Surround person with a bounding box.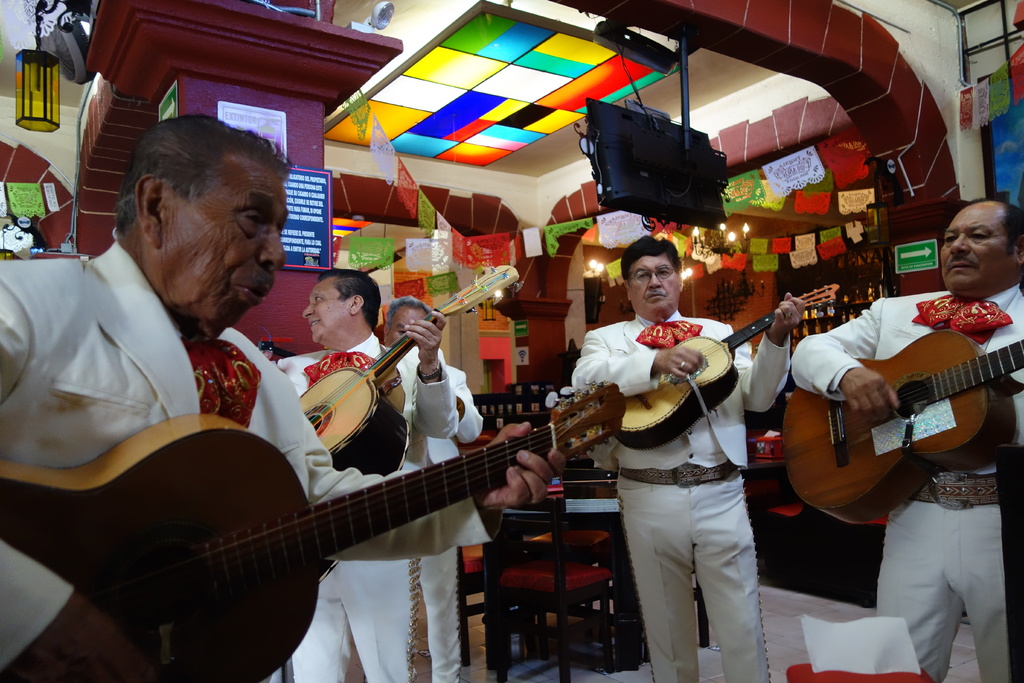
[0, 114, 565, 677].
